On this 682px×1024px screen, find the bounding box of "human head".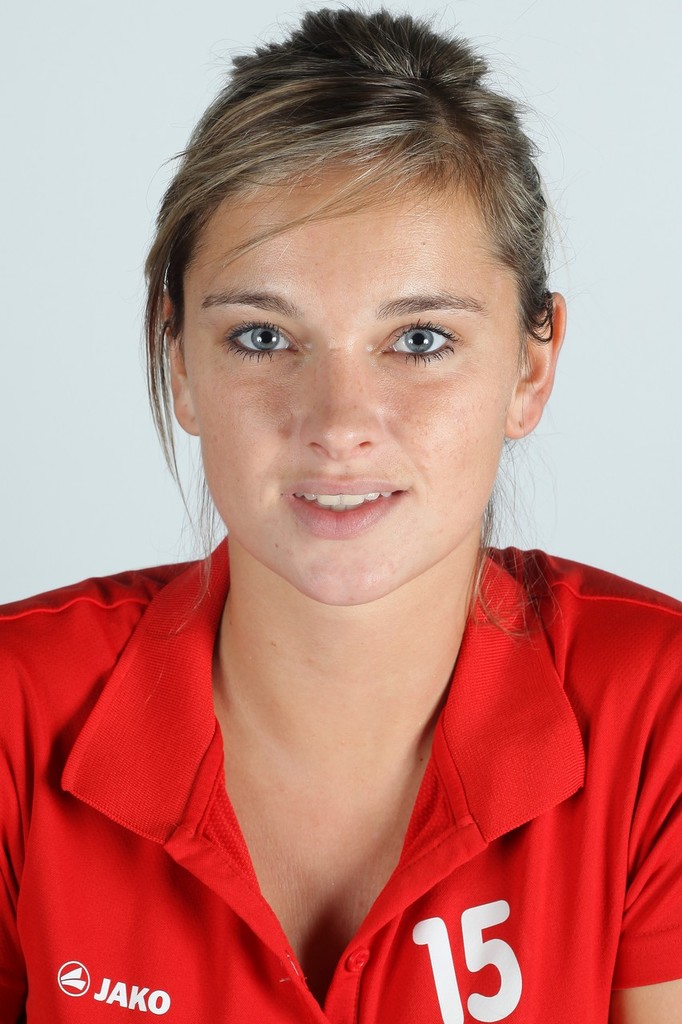
Bounding box: [x1=146, y1=21, x2=548, y2=588].
